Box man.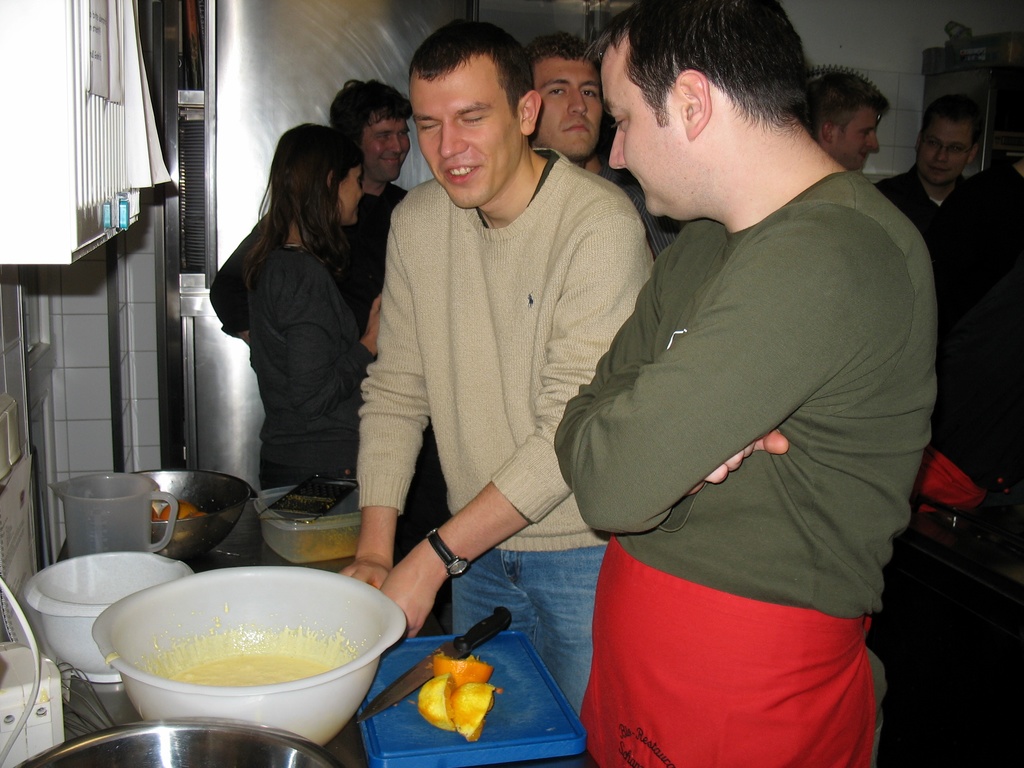
select_region(861, 83, 1022, 384).
